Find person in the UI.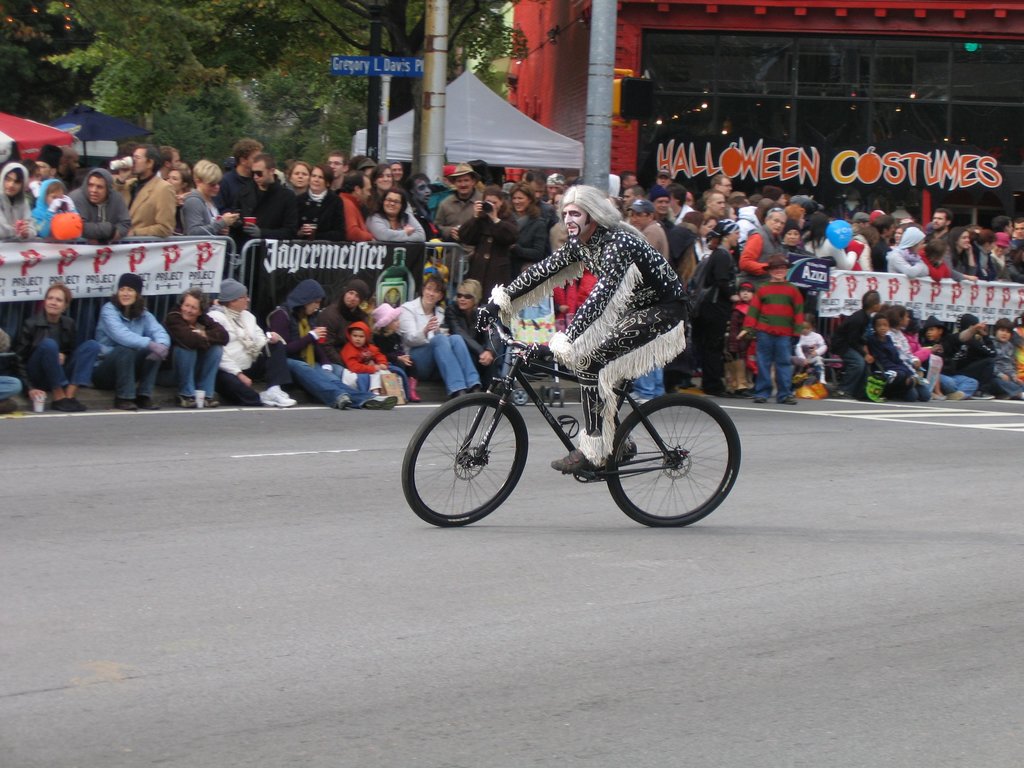
UI element at locate(317, 282, 371, 371).
